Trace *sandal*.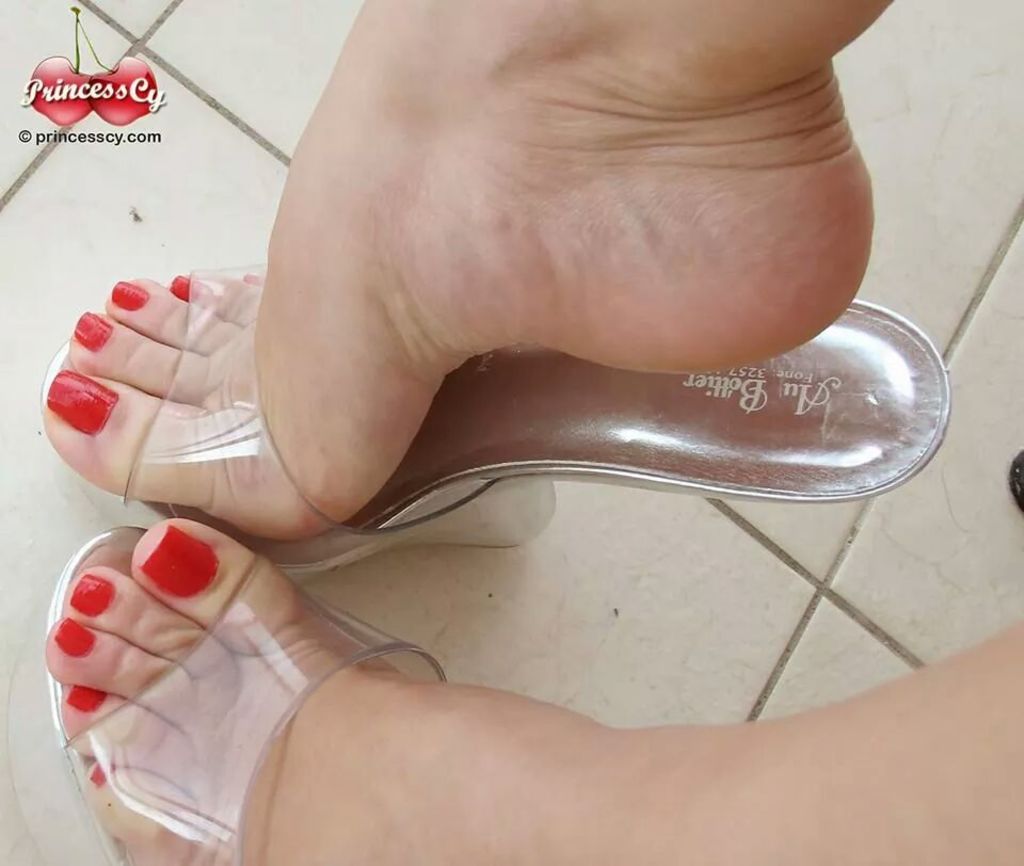
Traced to crop(10, 520, 435, 862).
